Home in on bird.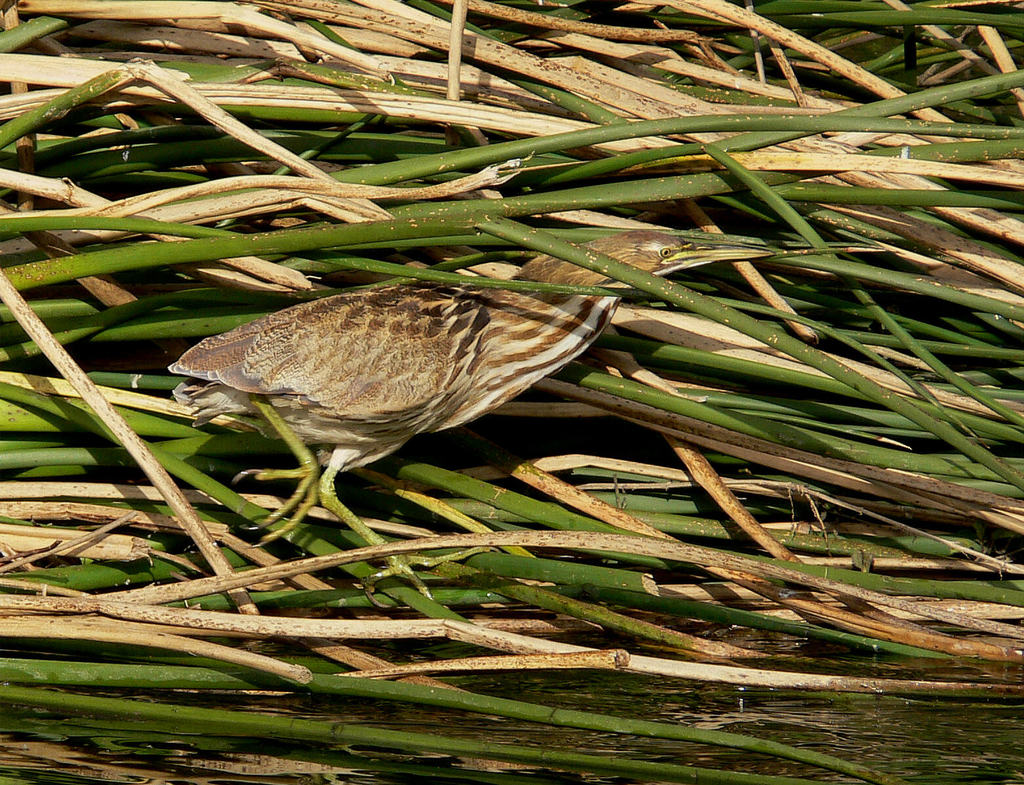
Homed in at box(166, 232, 772, 613).
